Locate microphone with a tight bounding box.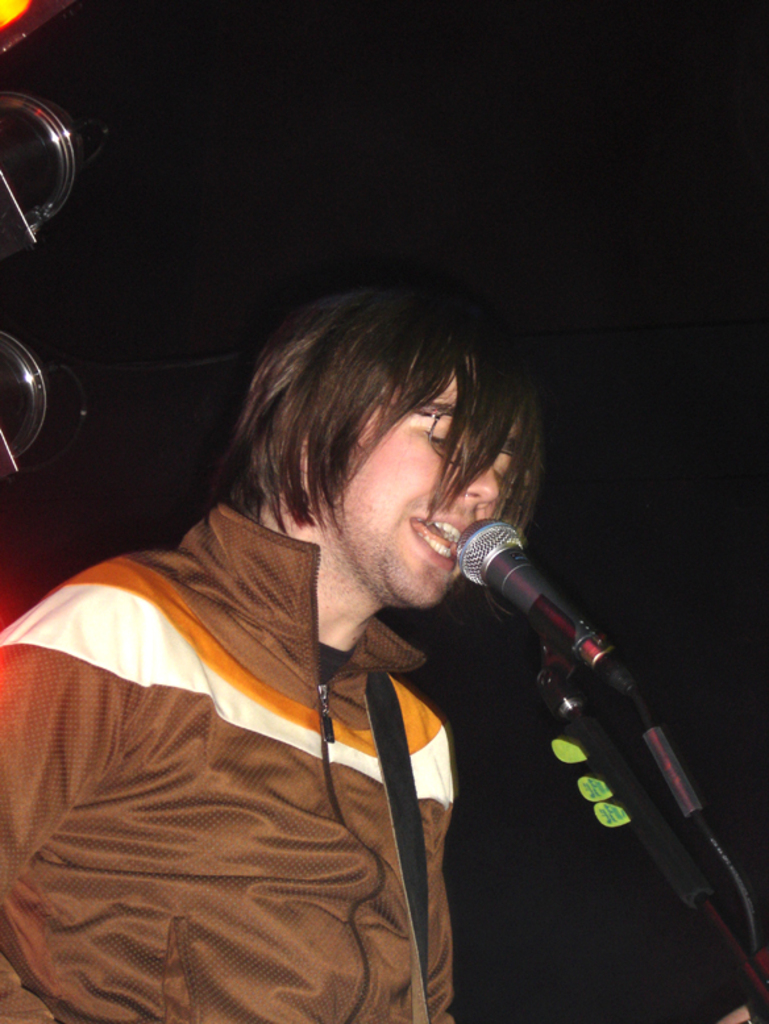
bbox(437, 519, 654, 696).
